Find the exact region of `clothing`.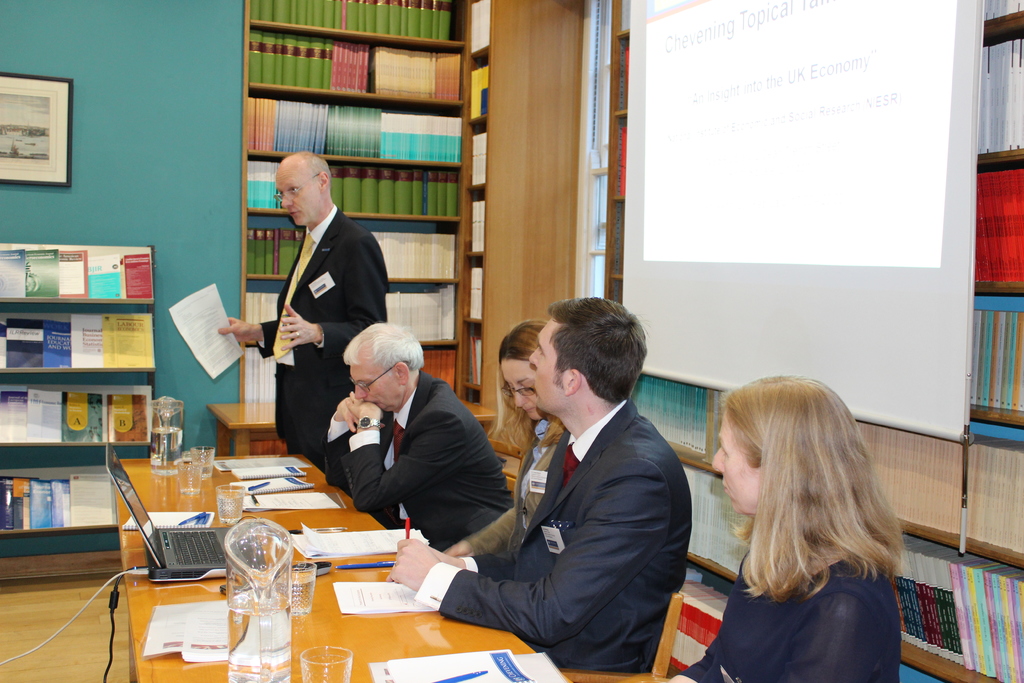
Exact region: <bbox>411, 397, 692, 675</bbox>.
